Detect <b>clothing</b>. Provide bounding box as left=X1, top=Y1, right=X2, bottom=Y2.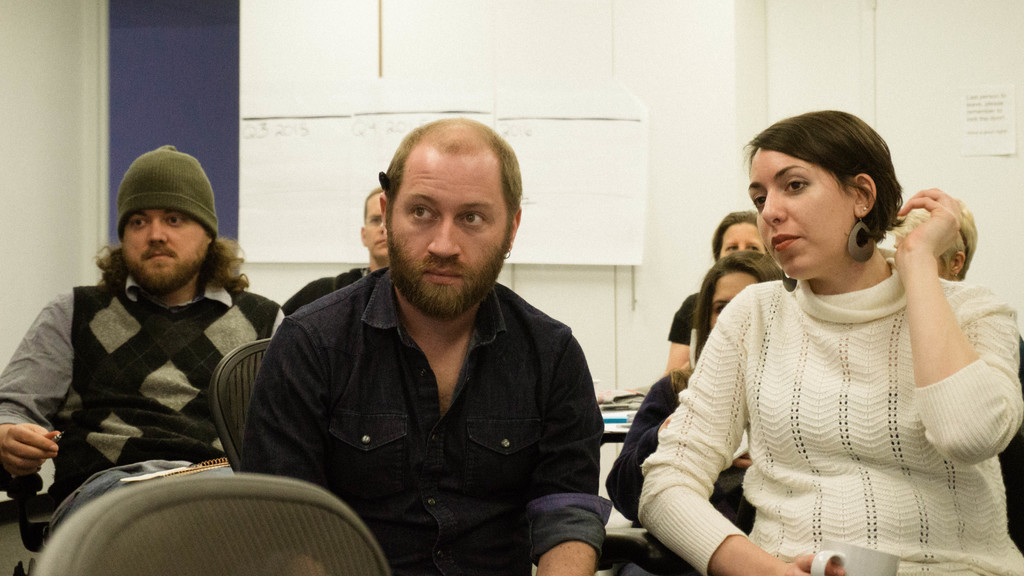
left=667, top=293, right=698, bottom=343.
